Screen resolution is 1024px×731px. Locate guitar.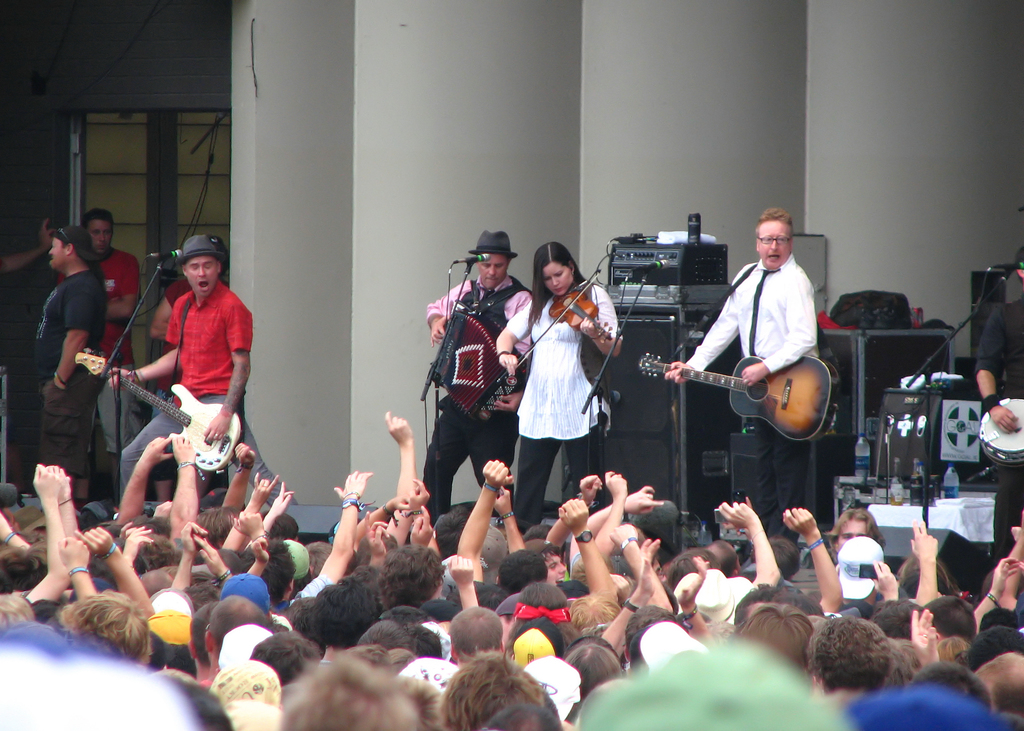
[x1=73, y1=344, x2=245, y2=478].
